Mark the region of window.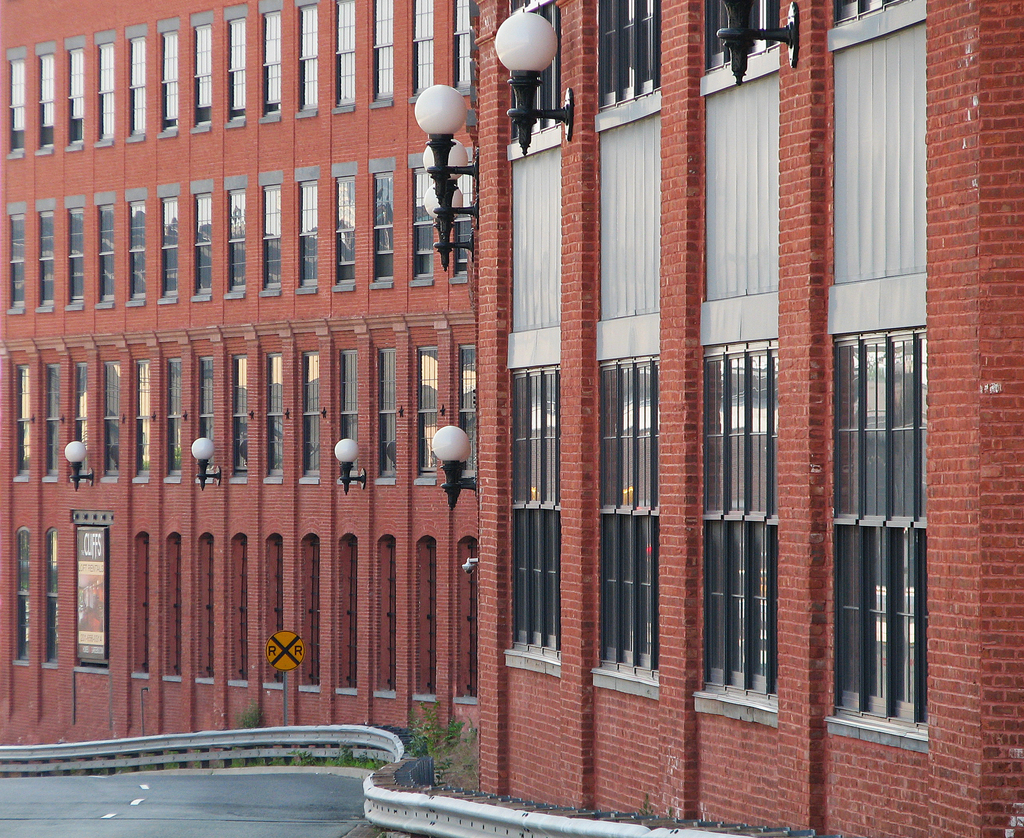
Region: pyautogui.locateOnScreen(349, 539, 354, 683).
